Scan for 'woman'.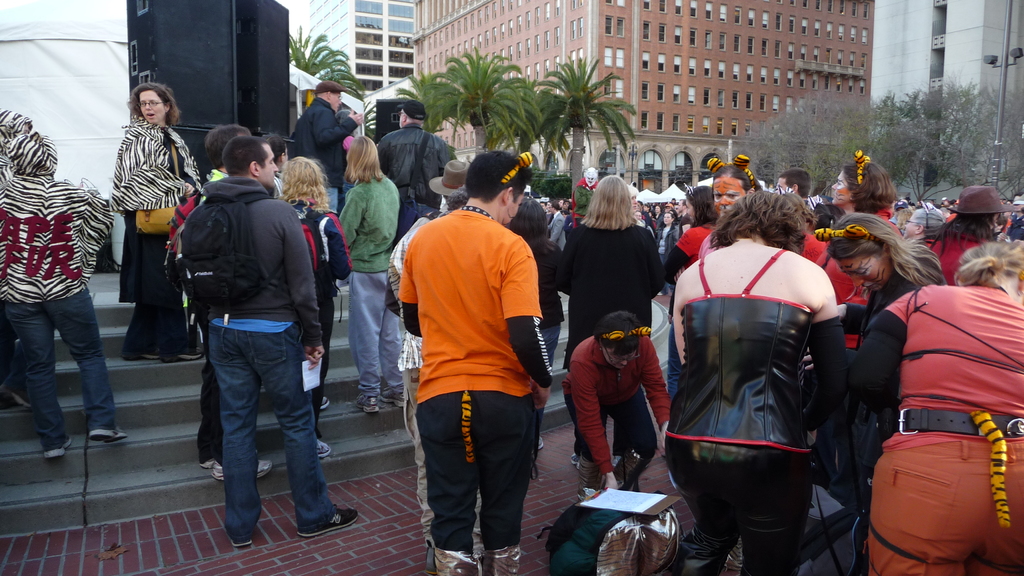
Scan result: select_region(850, 239, 1023, 575).
